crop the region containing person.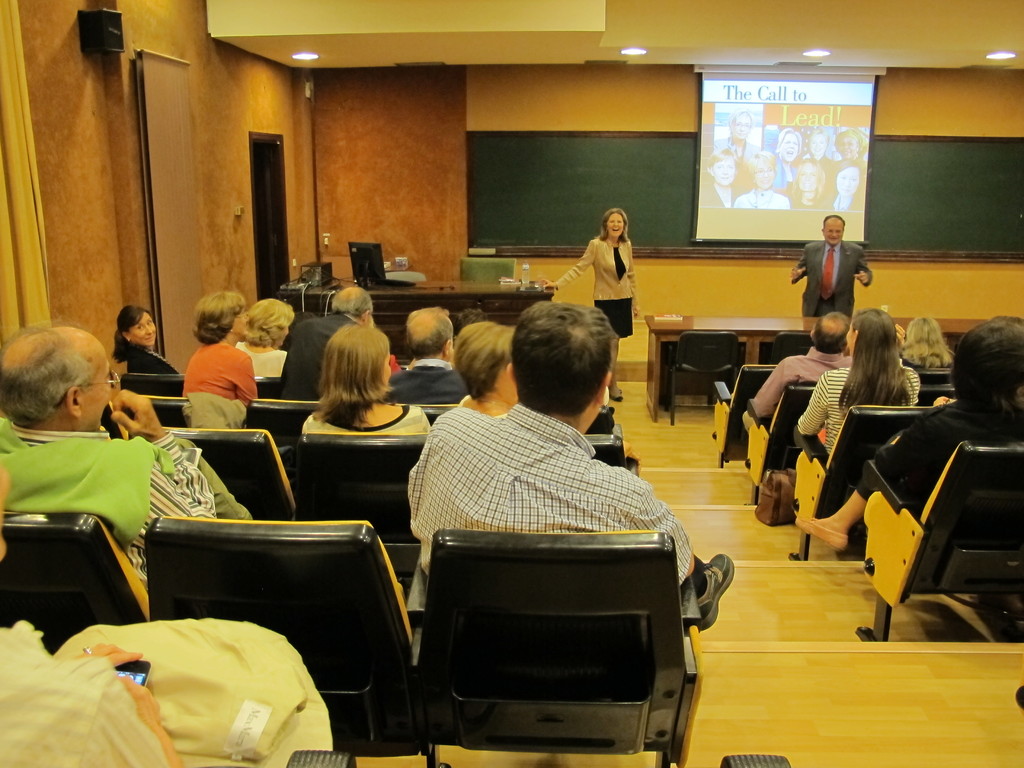
Crop region: crop(733, 152, 790, 207).
